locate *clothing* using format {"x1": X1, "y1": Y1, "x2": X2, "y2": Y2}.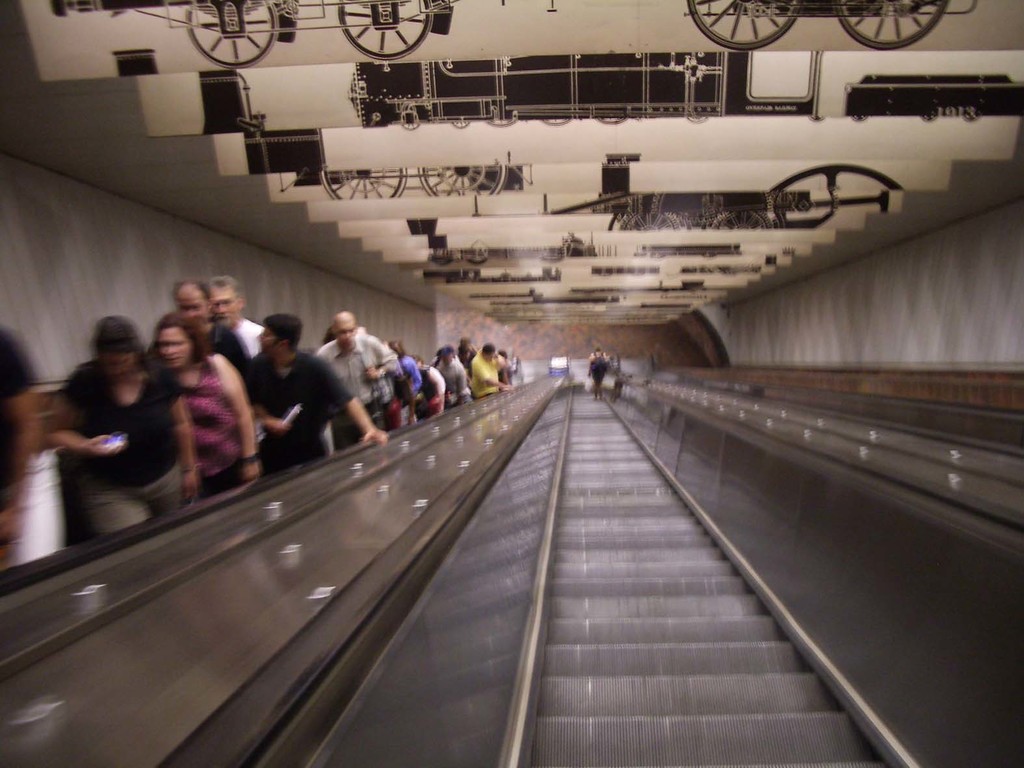
{"x1": 243, "y1": 345, "x2": 352, "y2": 484}.
